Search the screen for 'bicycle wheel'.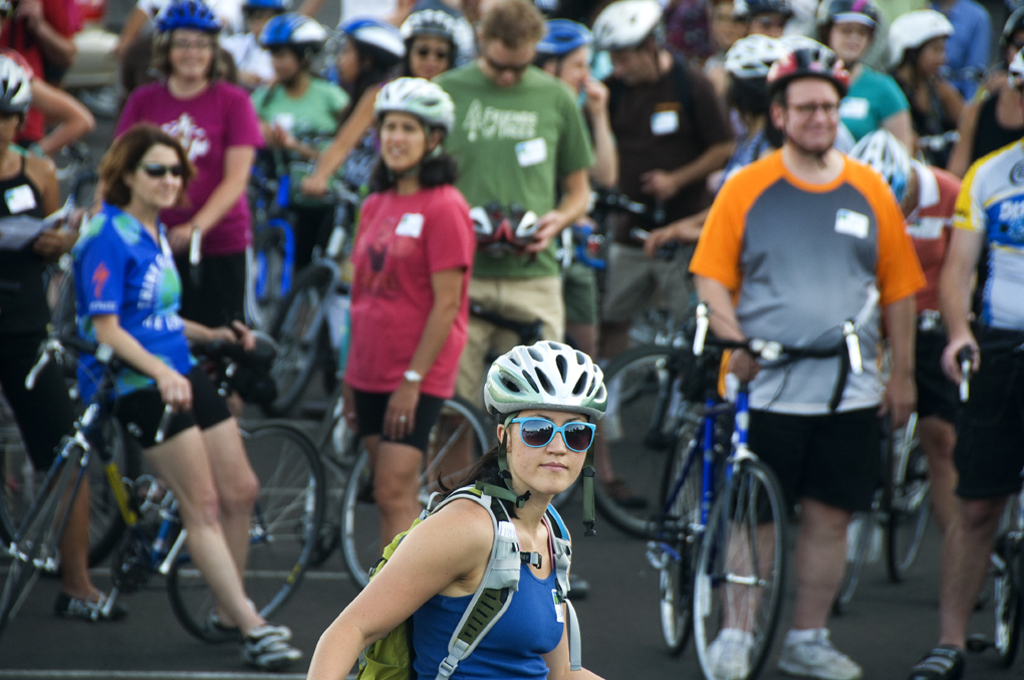
Found at bbox=(831, 447, 877, 612).
